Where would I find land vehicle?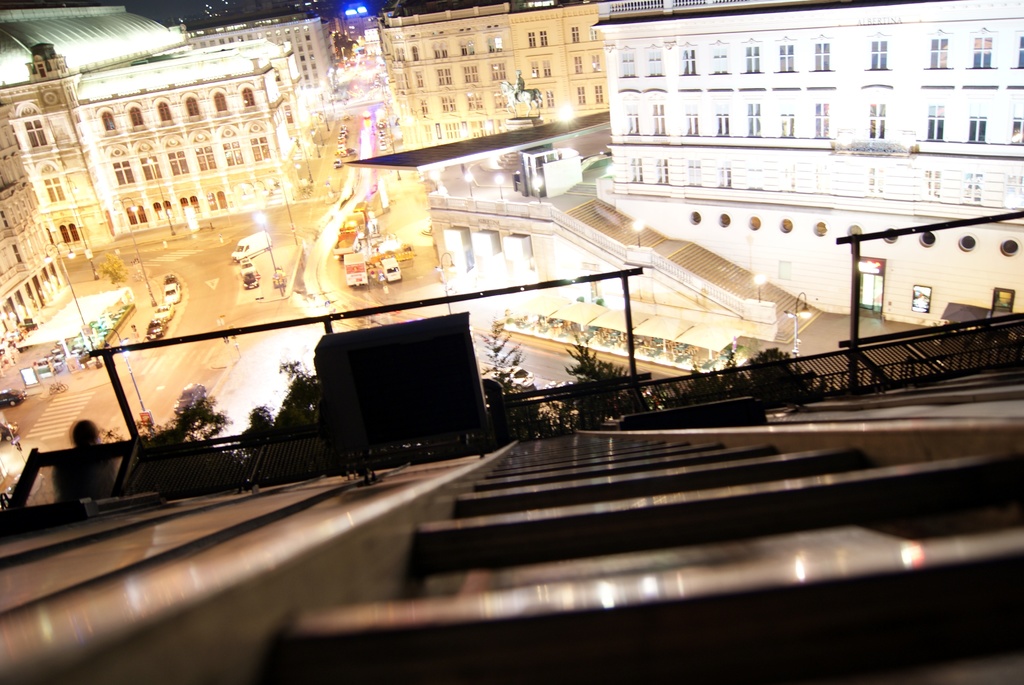
At (left=158, top=303, right=172, bottom=325).
